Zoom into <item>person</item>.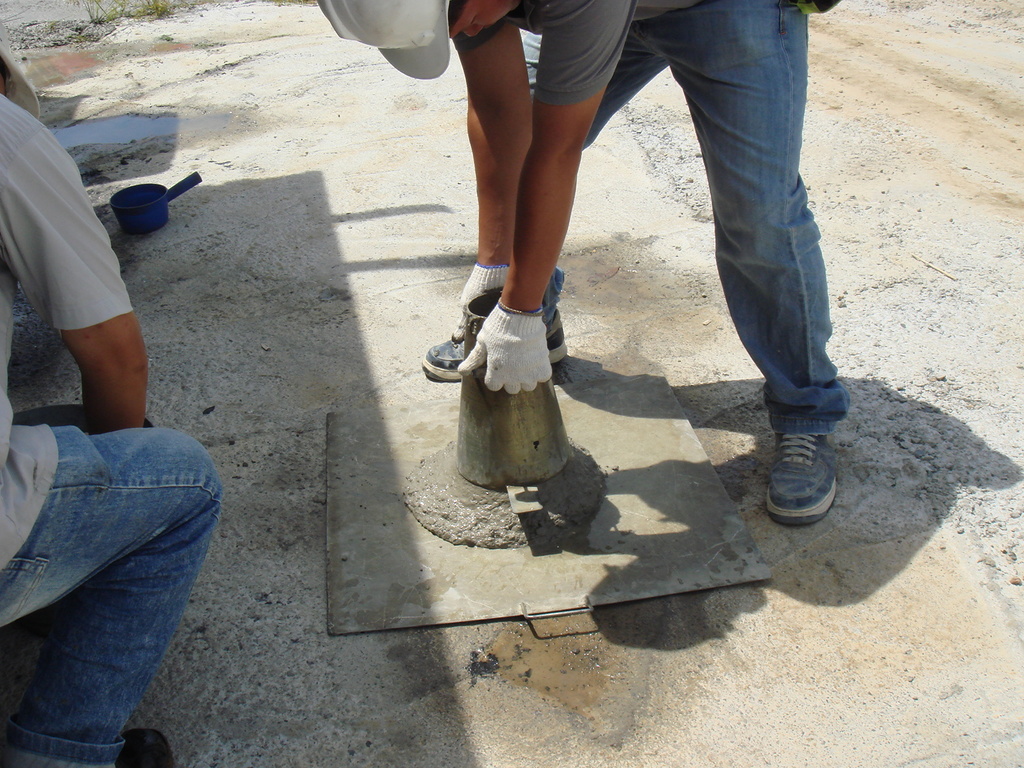
Zoom target: {"left": 0, "top": 16, "right": 223, "bottom": 767}.
